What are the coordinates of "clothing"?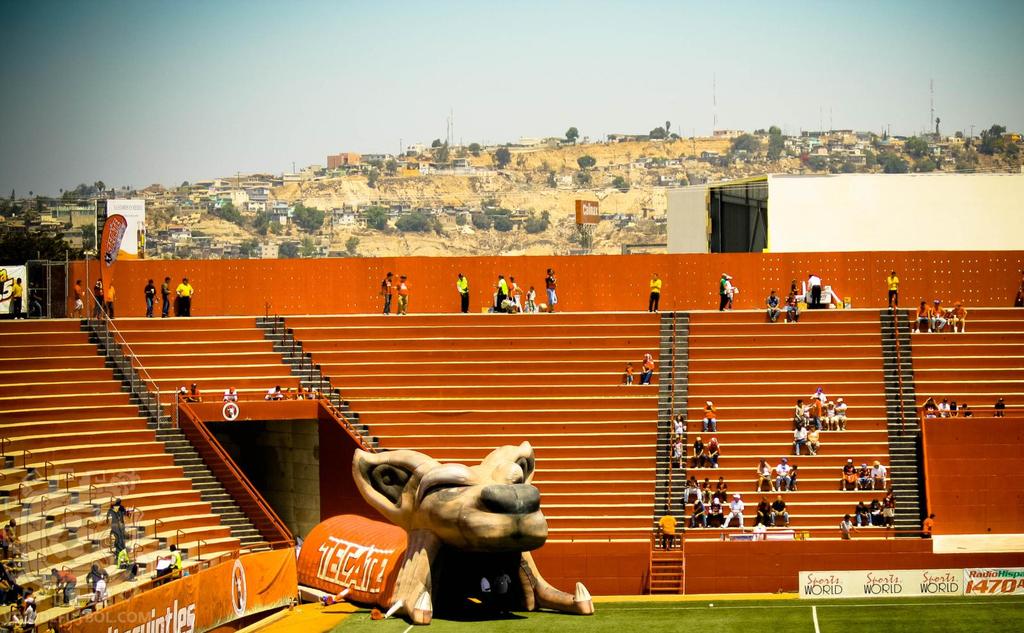
[x1=490, y1=280, x2=504, y2=305].
